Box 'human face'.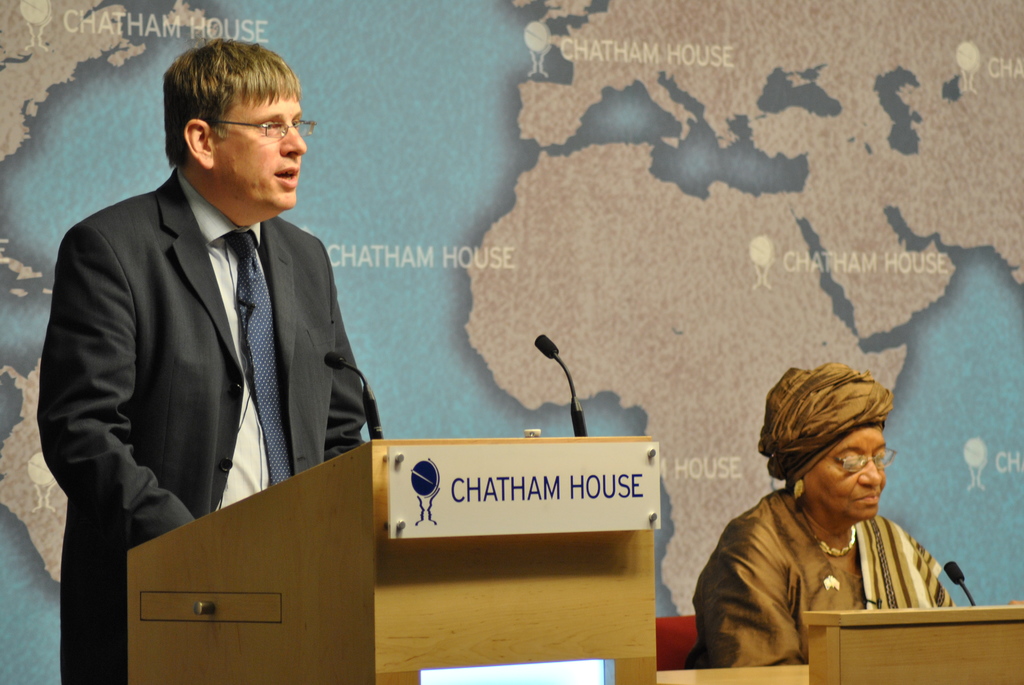
detection(215, 93, 305, 212).
